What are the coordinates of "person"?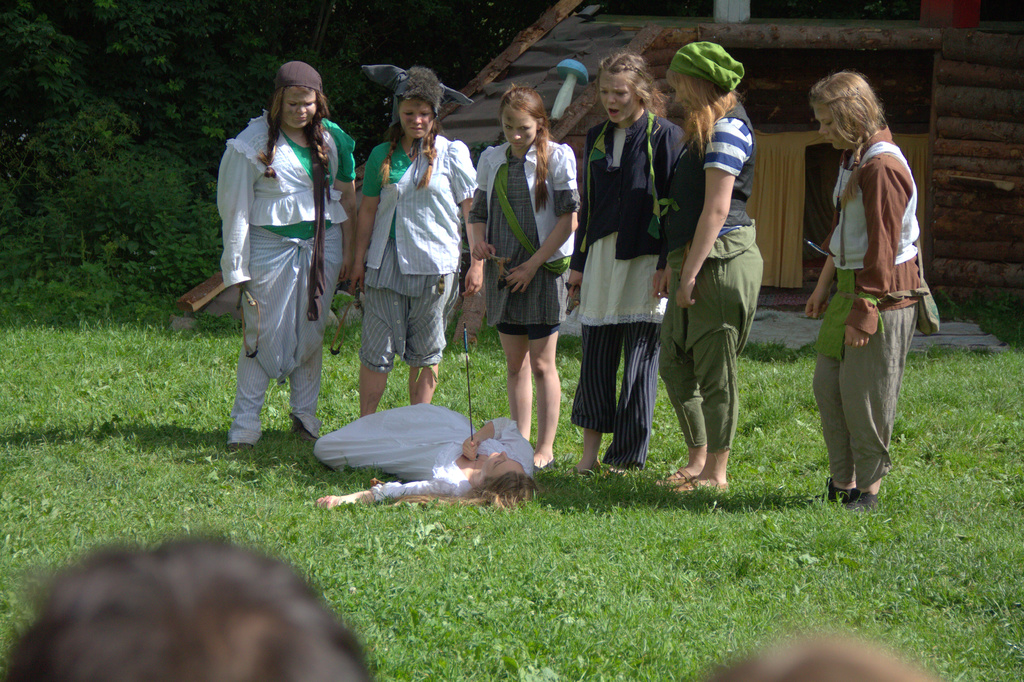
bbox=[348, 59, 483, 421].
